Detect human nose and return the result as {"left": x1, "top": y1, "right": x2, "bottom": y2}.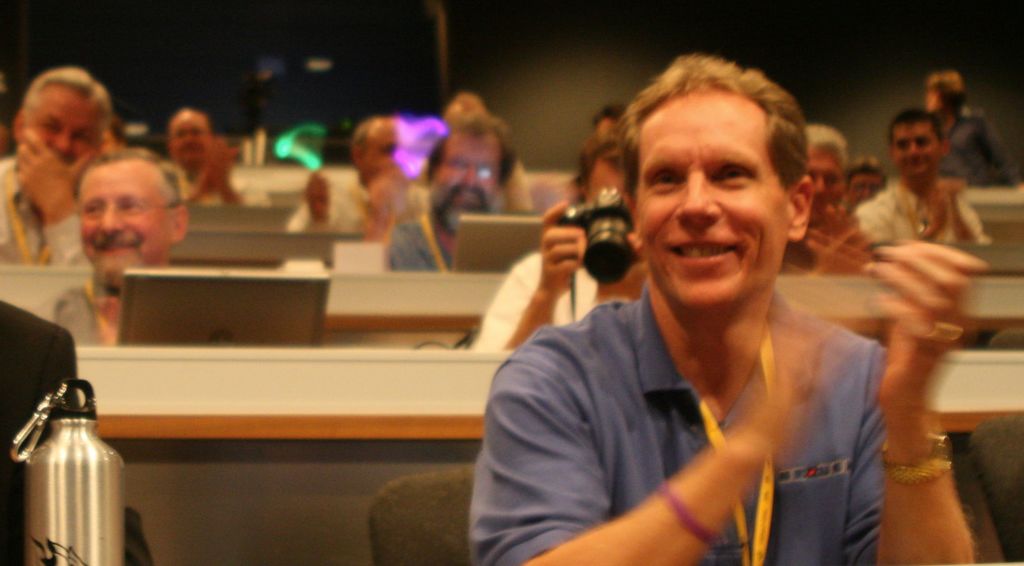
{"left": 811, "top": 175, "right": 827, "bottom": 199}.
